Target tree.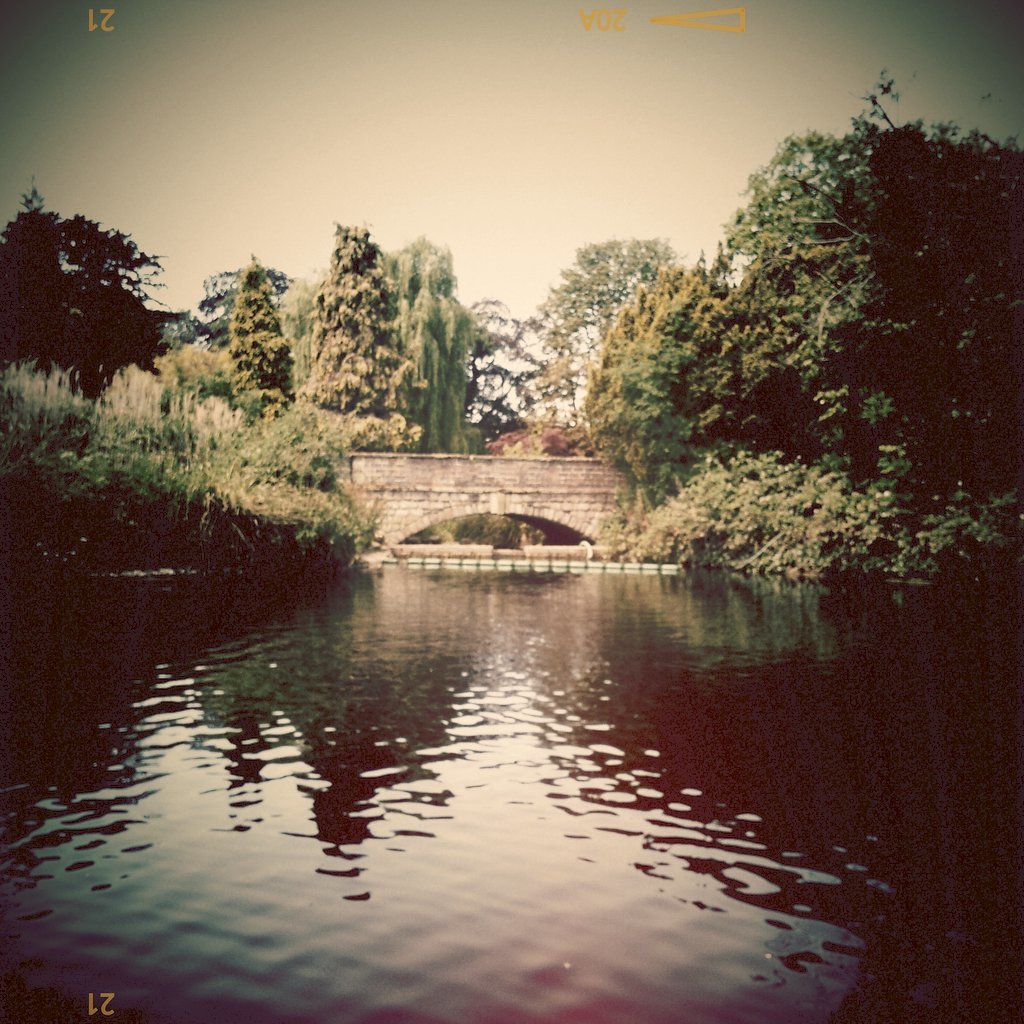
Target region: (229,255,303,401).
